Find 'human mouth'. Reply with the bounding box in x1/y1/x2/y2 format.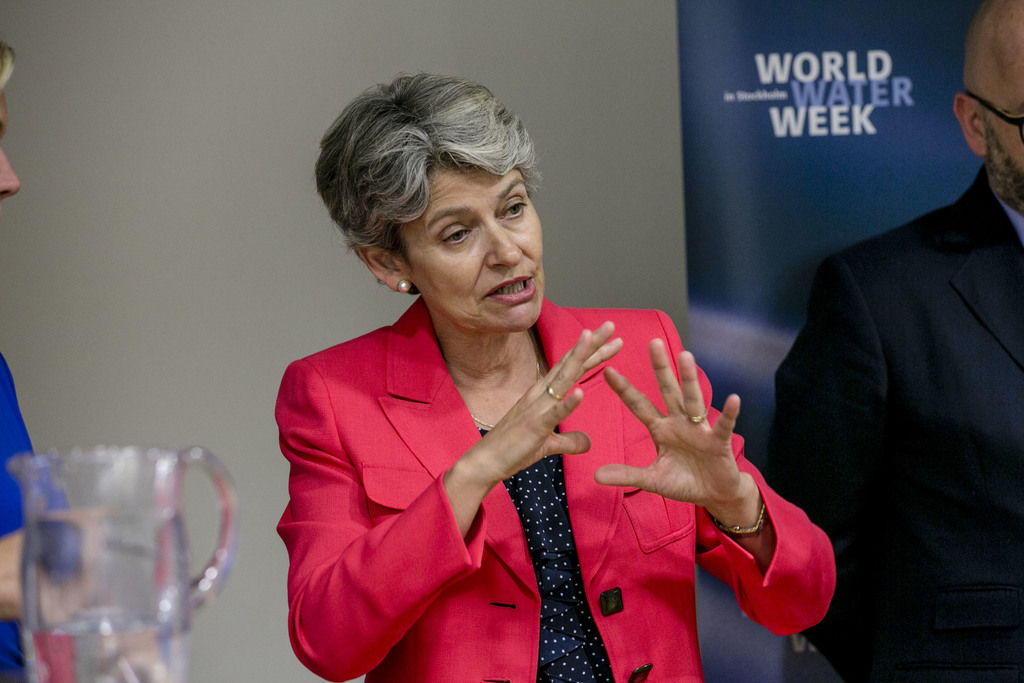
483/274/531/300.
